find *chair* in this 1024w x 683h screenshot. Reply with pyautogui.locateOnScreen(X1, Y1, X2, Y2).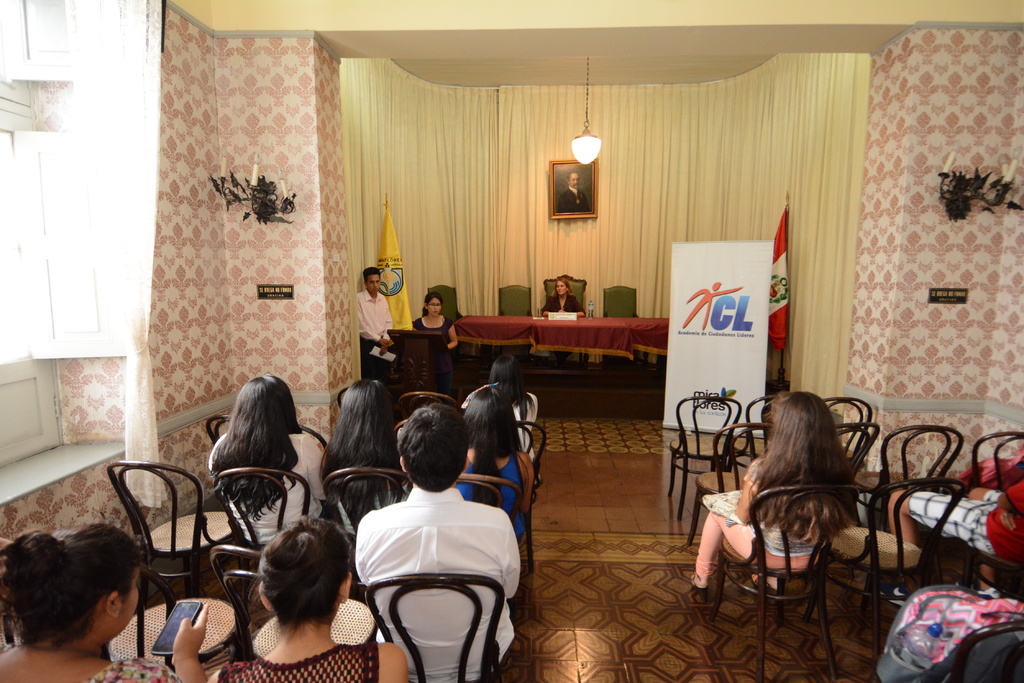
pyautogui.locateOnScreen(210, 543, 378, 661).
